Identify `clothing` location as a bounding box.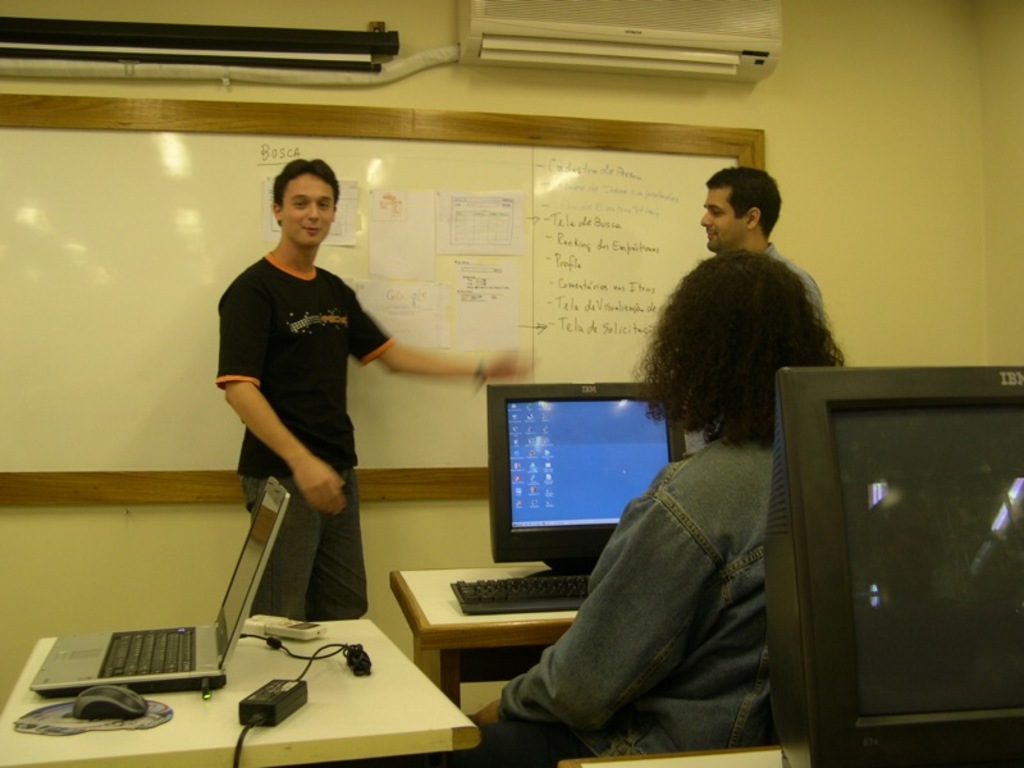
box=[449, 416, 785, 767].
